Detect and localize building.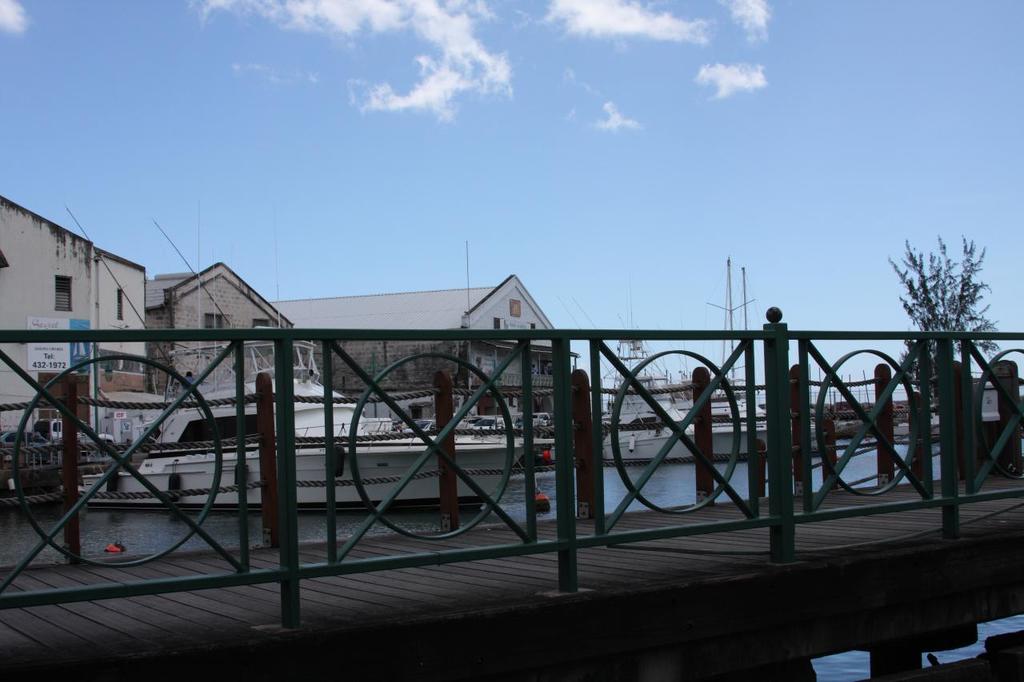
Localized at [271, 270, 550, 414].
